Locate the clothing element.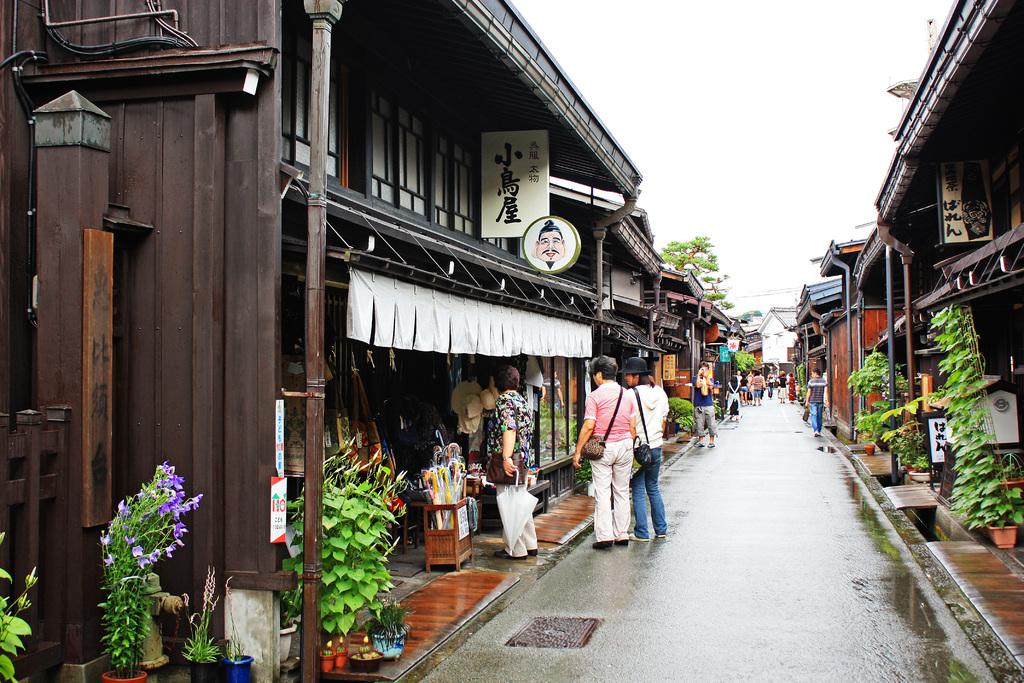
Element bbox: [x1=591, y1=435, x2=634, y2=539].
